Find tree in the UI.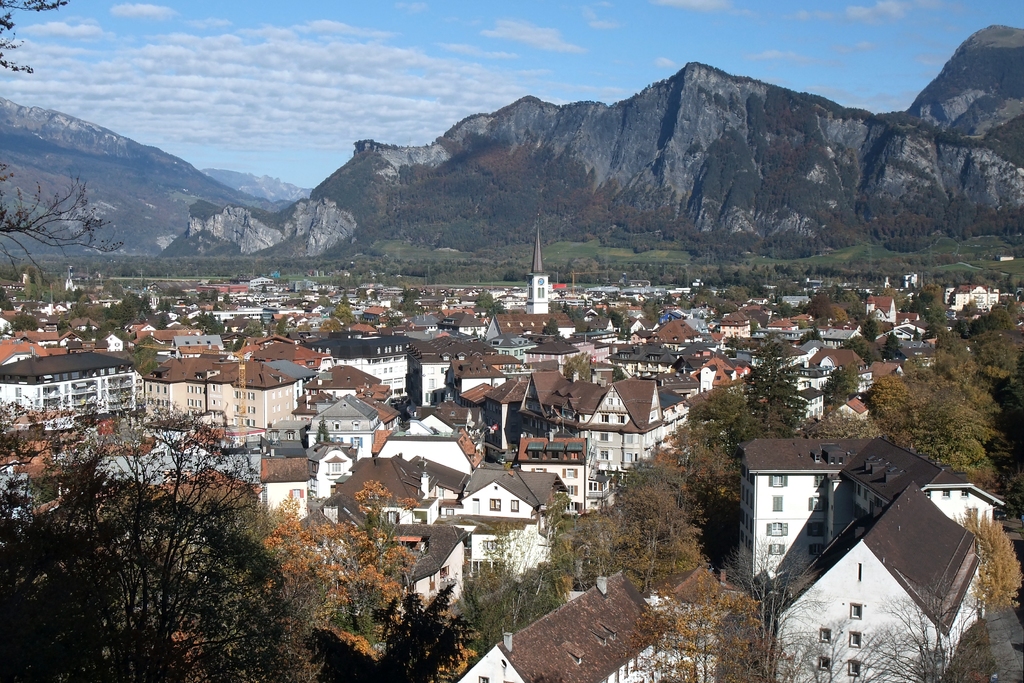
UI element at <bbox>612, 295, 644, 308</bbox>.
